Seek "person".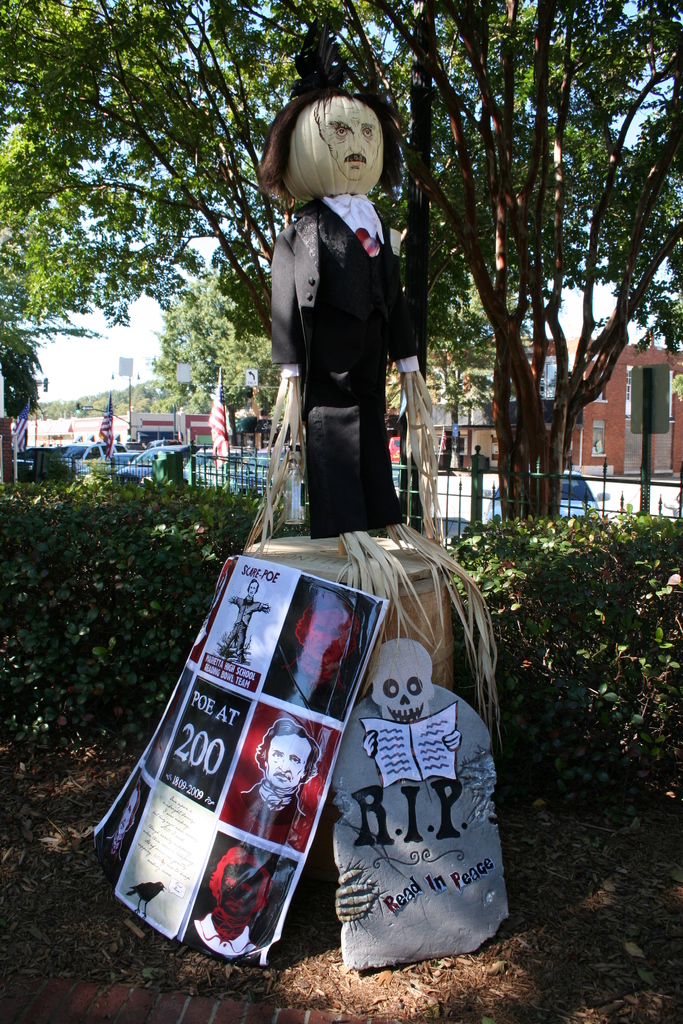
x1=266, y1=88, x2=413, y2=534.
